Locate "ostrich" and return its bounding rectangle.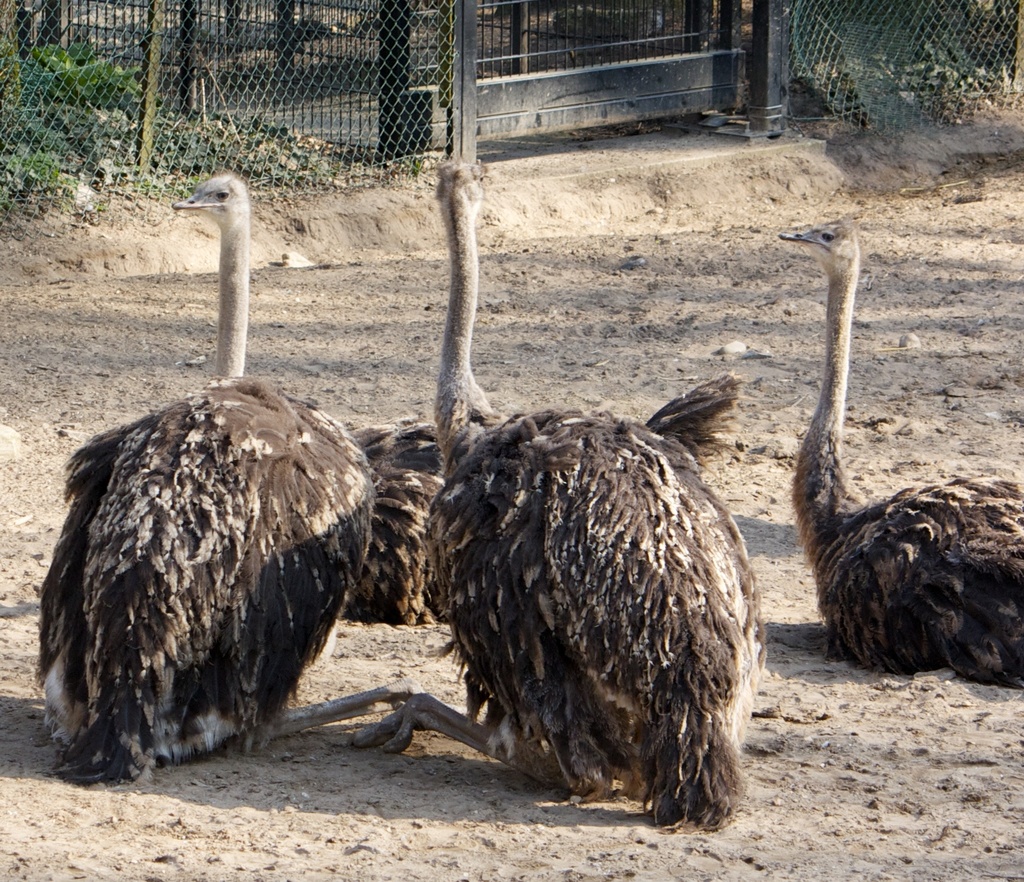
[27, 173, 429, 792].
